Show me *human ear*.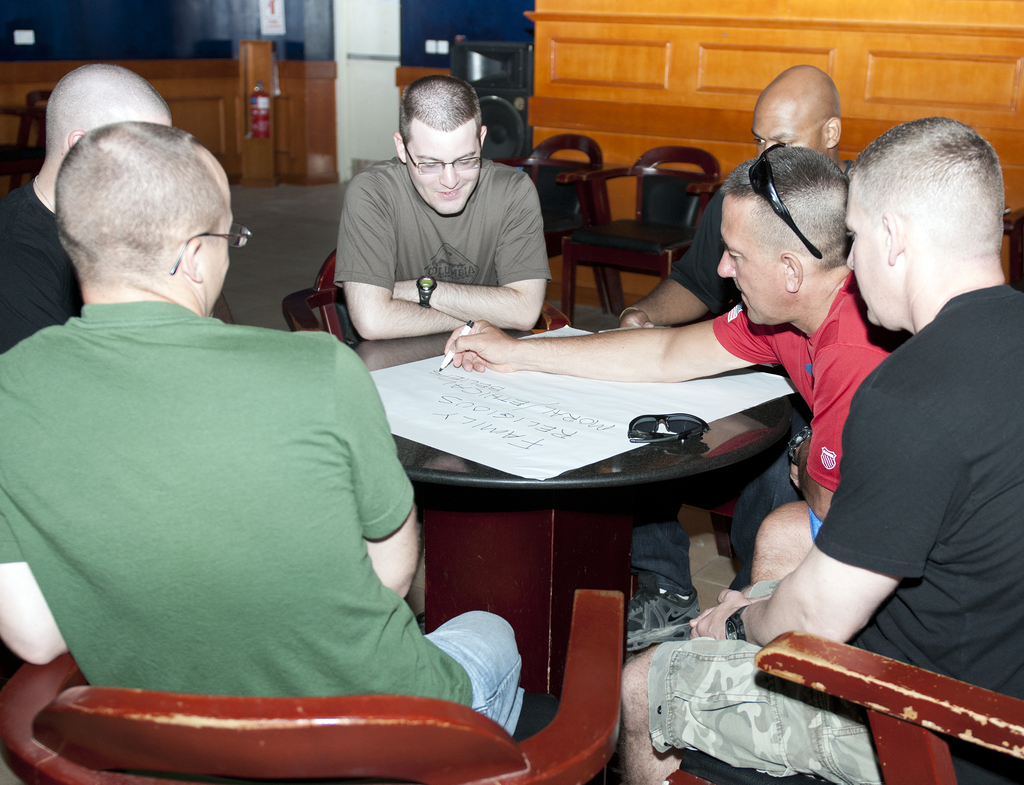
*human ear* is here: box(824, 115, 842, 149).
